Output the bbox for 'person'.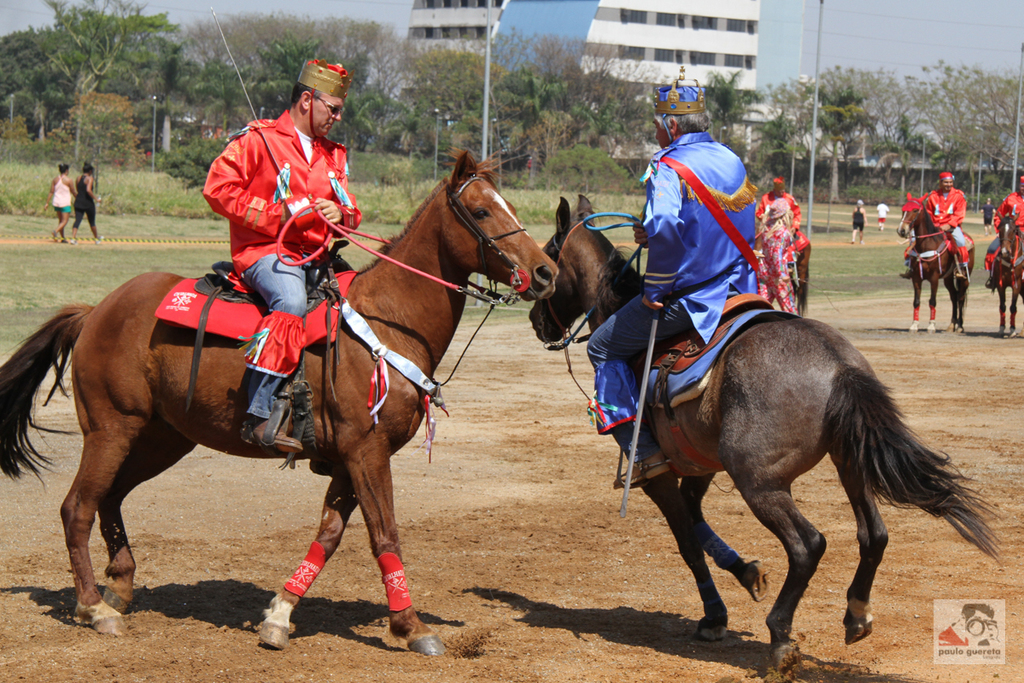
bbox(585, 79, 754, 486).
